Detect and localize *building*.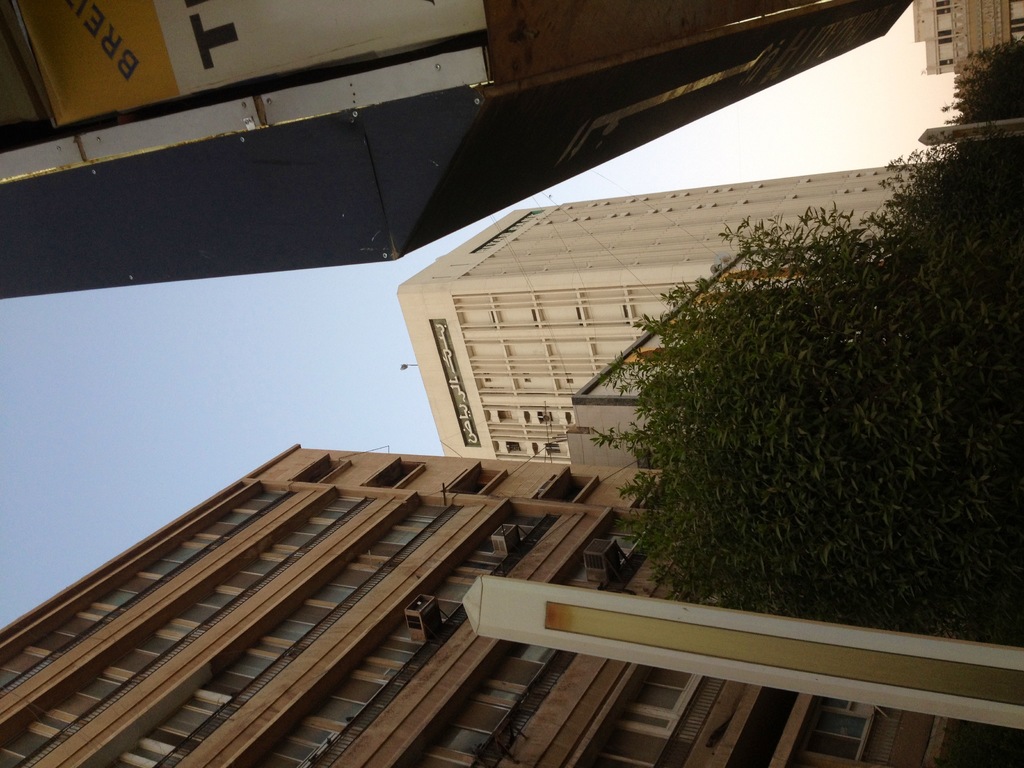
Localized at bbox(401, 161, 945, 477).
